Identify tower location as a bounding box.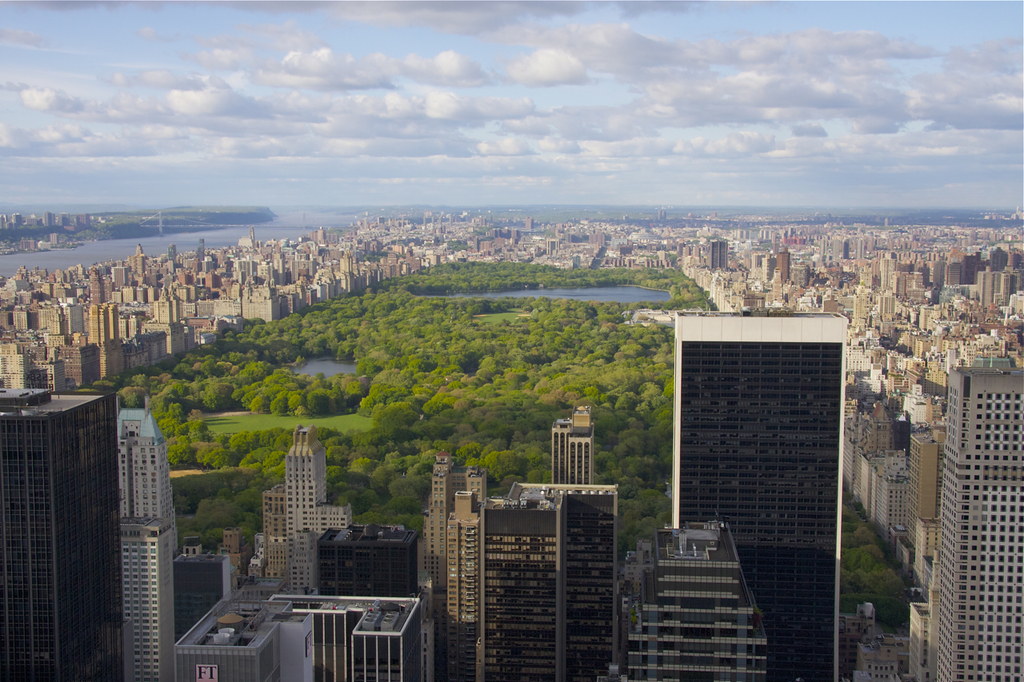
pyautogui.locateOnScreen(898, 360, 1023, 681).
